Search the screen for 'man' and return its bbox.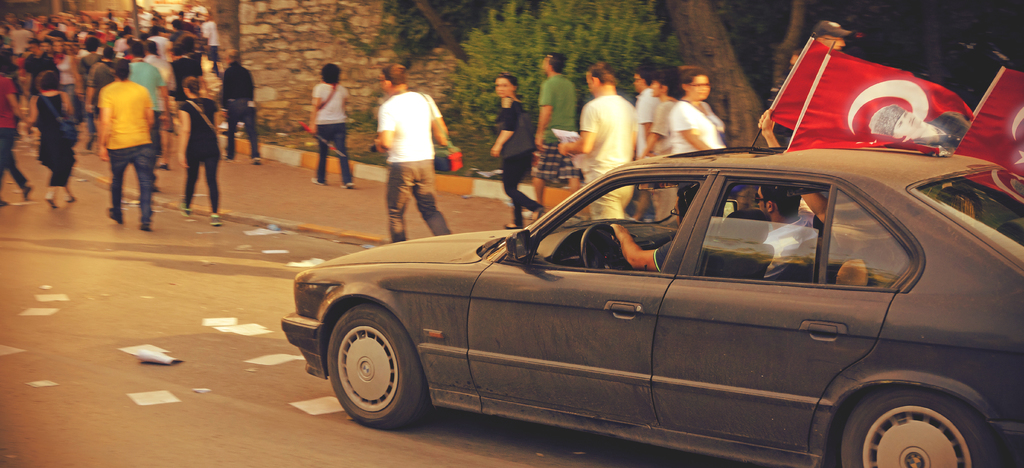
Found: [810,19,854,51].
